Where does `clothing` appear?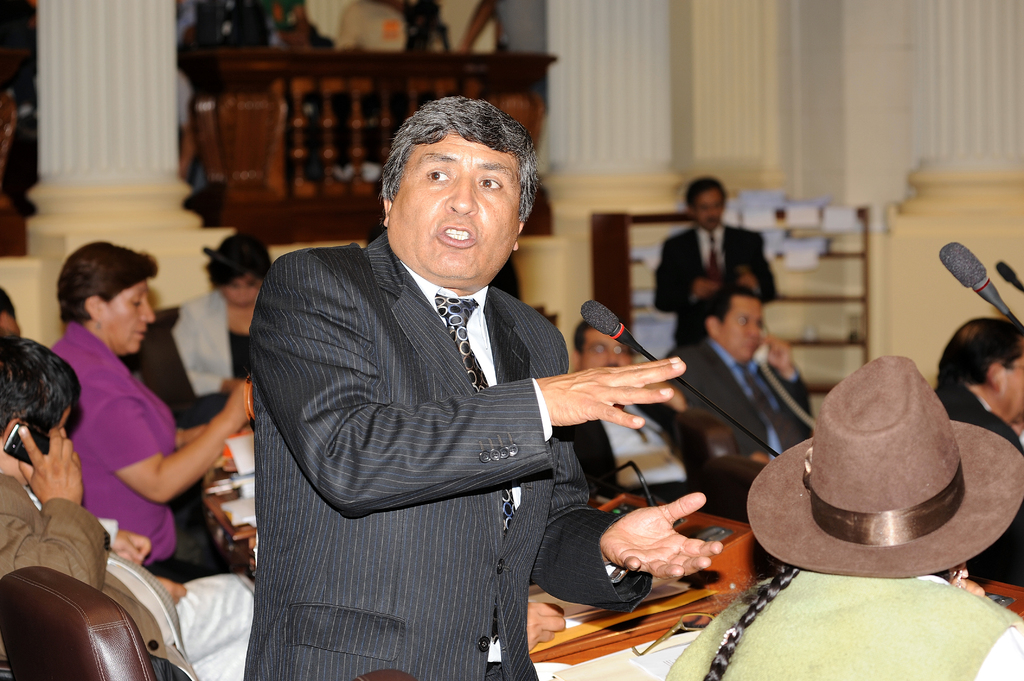
Appears at 50 342 206 576.
